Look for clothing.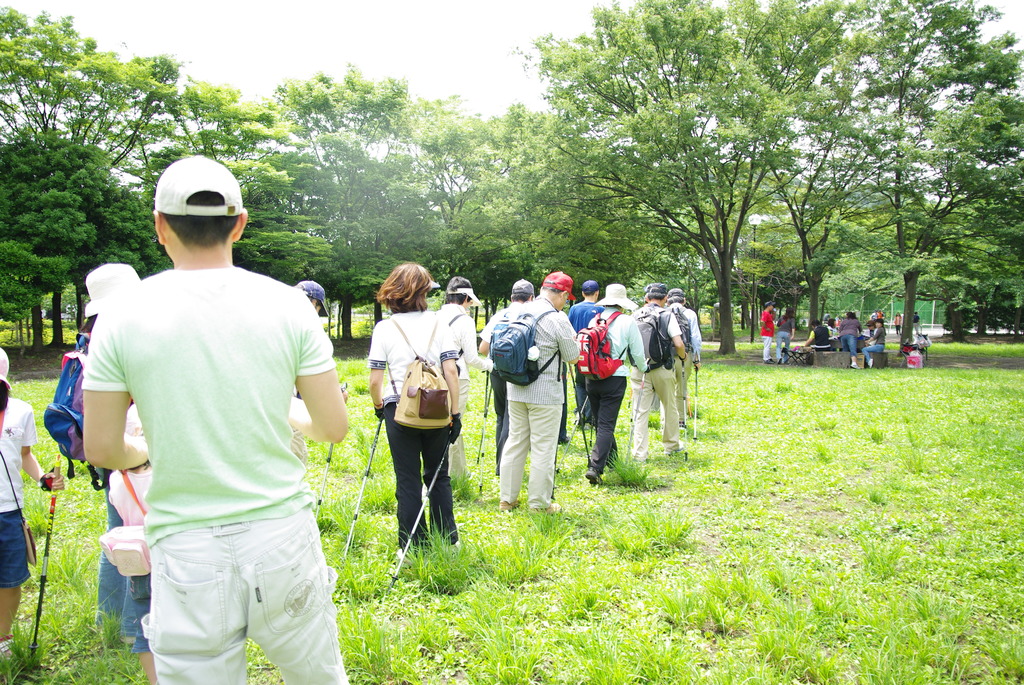
Found: [x1=861, y1=326, x2=883, y2=361].
